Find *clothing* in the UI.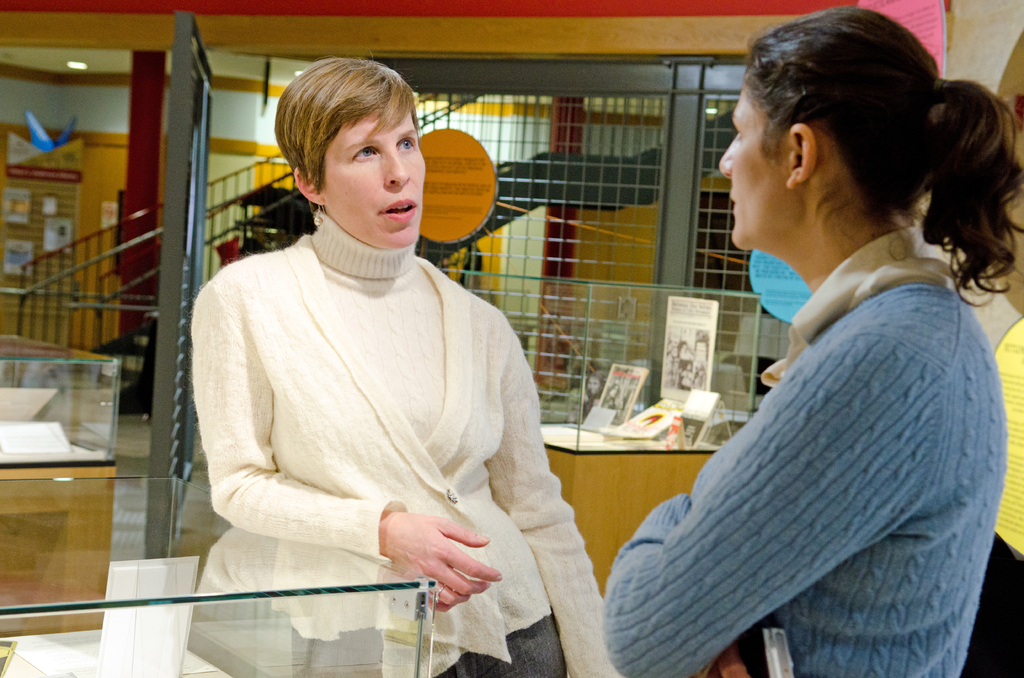
UI element at region(595, 227, 1015, 677).
